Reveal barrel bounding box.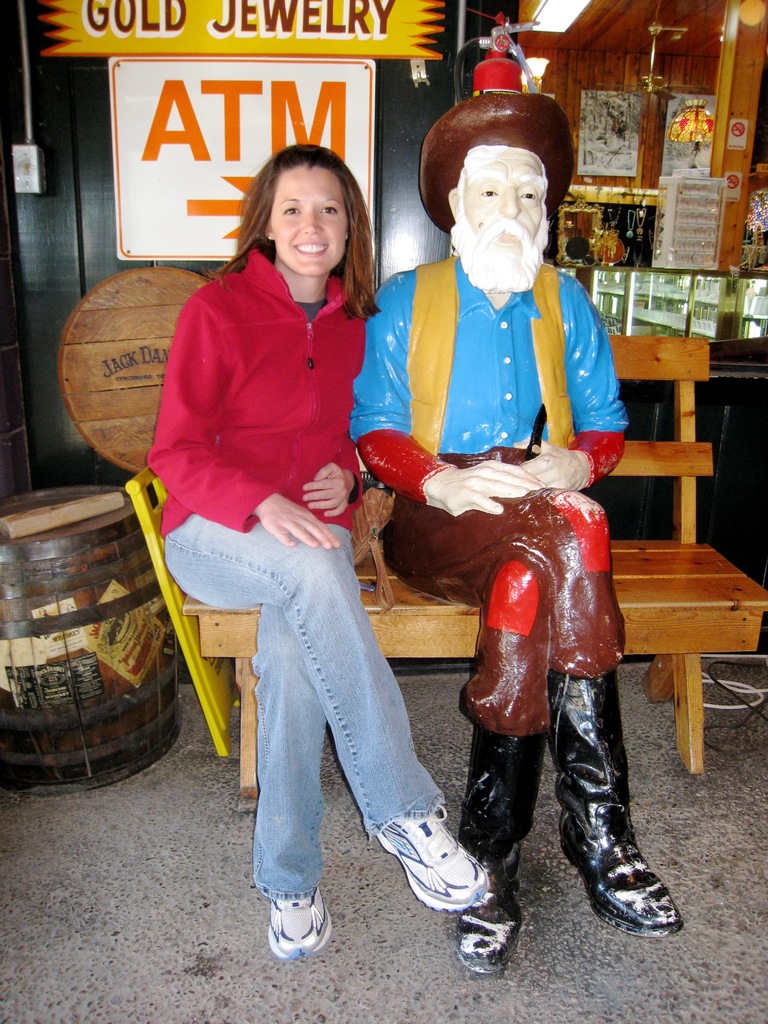
Revealed: rect(0, 462, 192, 810).
